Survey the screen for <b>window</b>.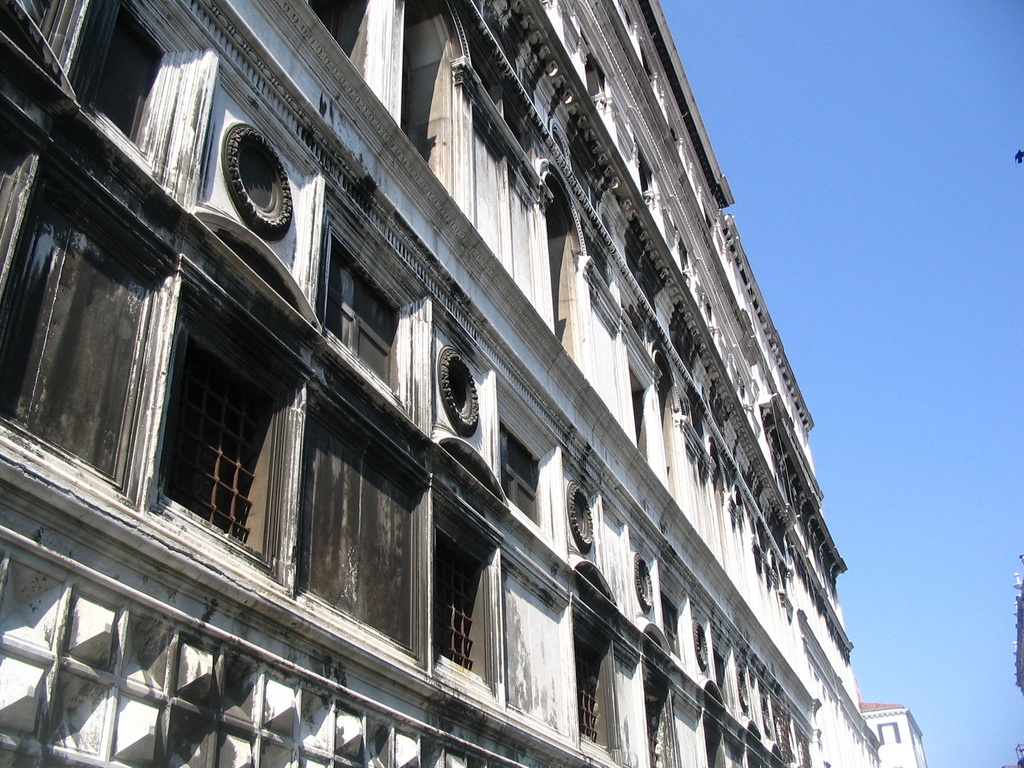
Survey found: Rect(570, 600, 625, 767).
